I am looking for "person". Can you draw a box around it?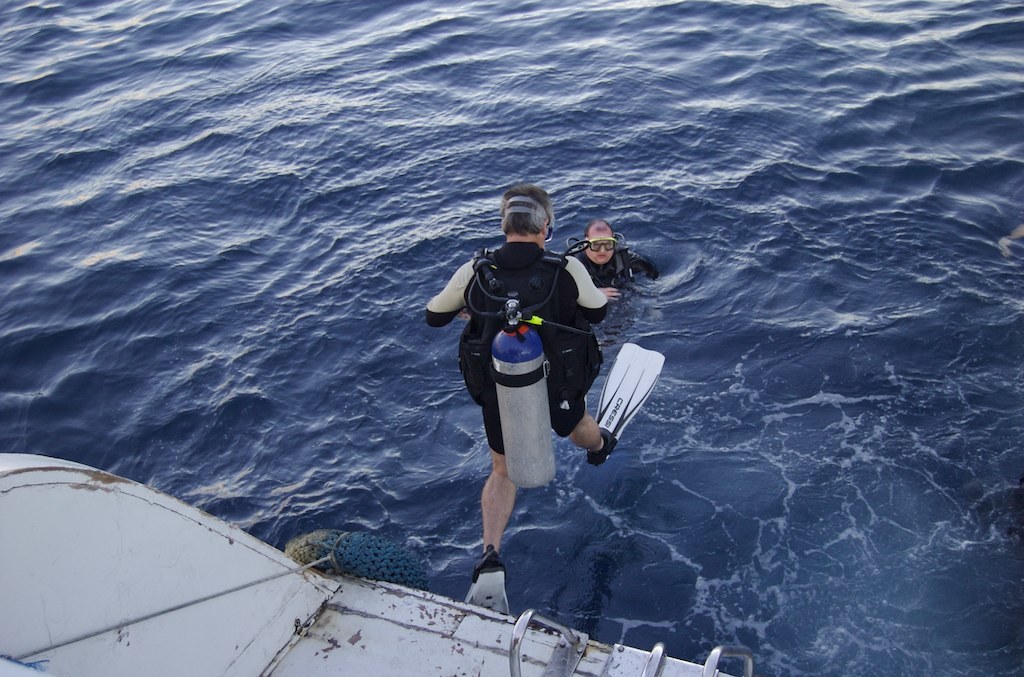
Sure, the bounding box is 431,218,651,532.
